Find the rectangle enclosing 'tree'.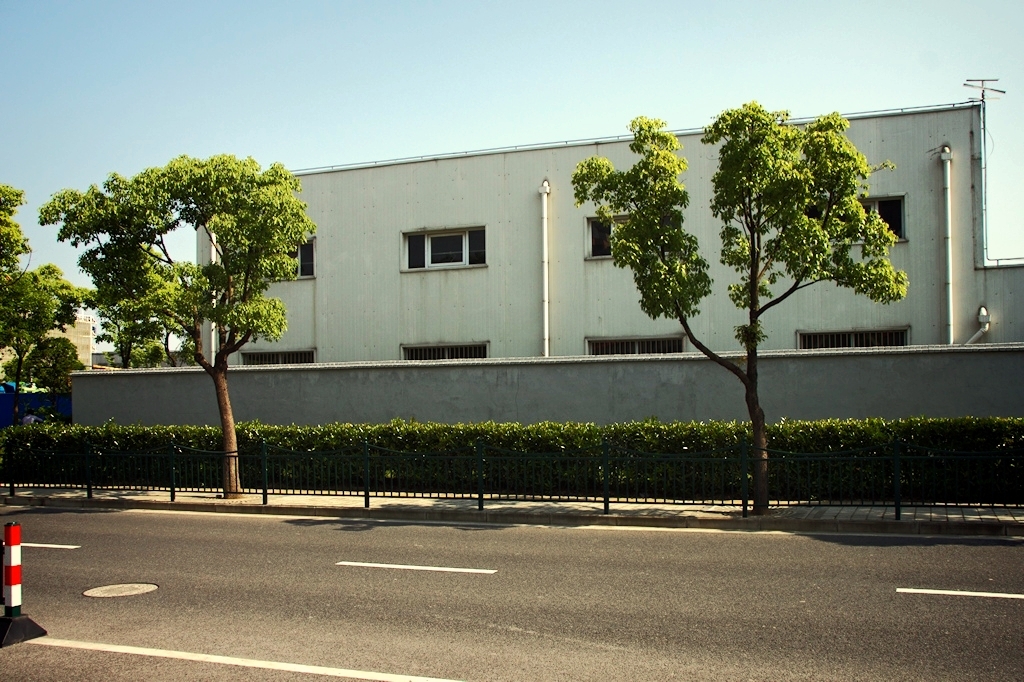
x1=98 y1=319 x2=170 y2=368.
